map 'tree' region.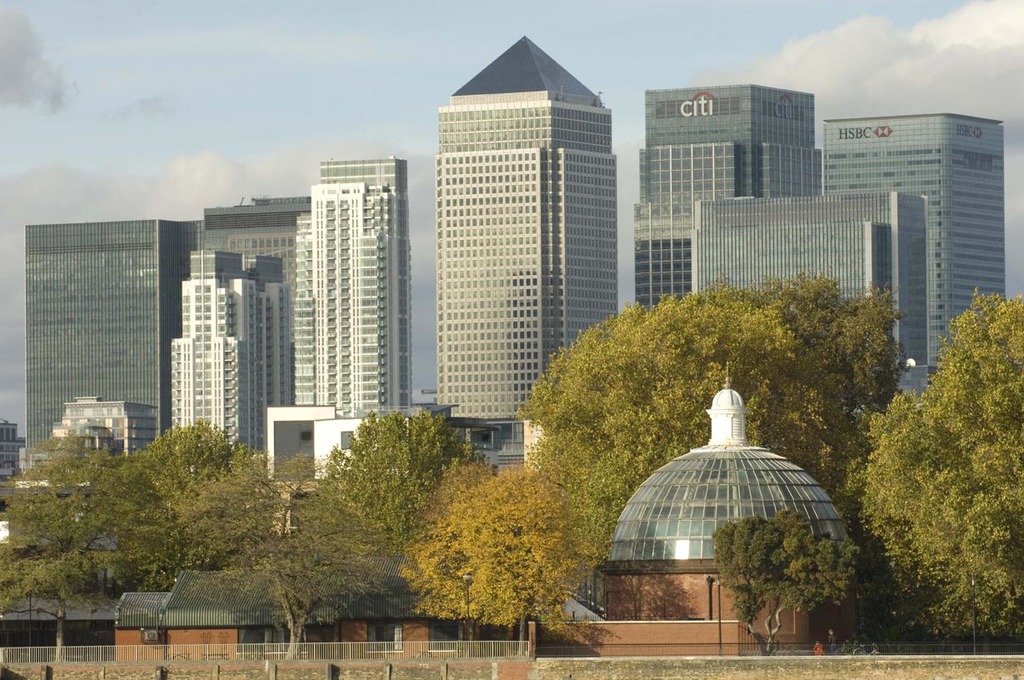
Mapped to <bbox>313, 408, 482, 559</bbox>.
